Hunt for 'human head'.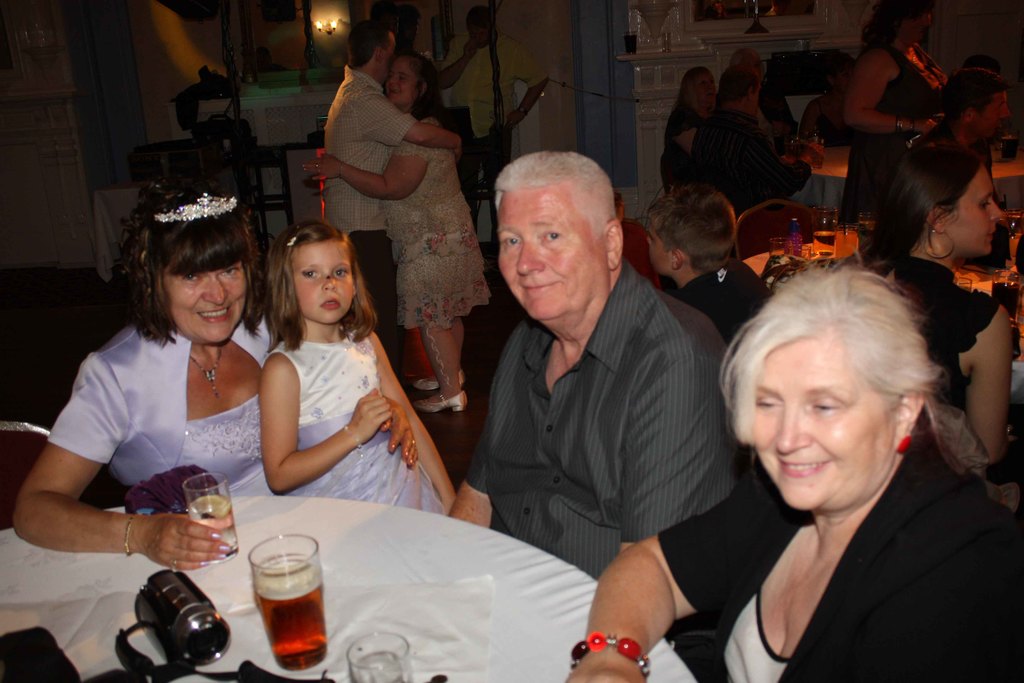
Hunted down at crop(490, 152, 626, 329).
